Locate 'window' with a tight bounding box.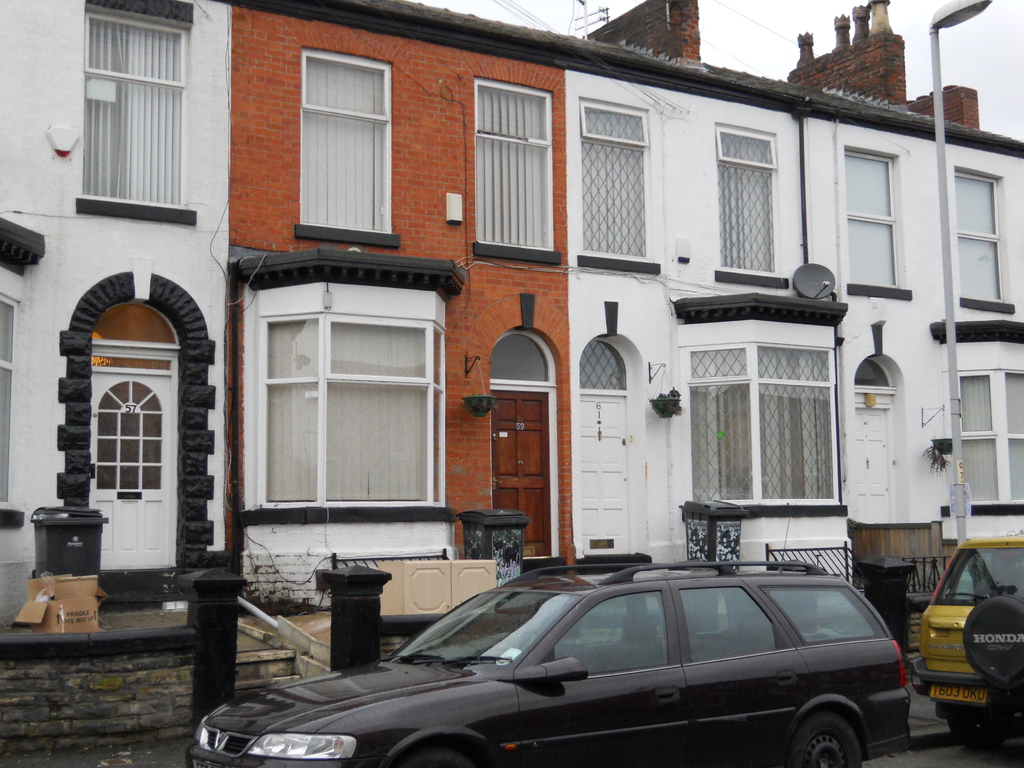
[845, 148, 912, 294].
